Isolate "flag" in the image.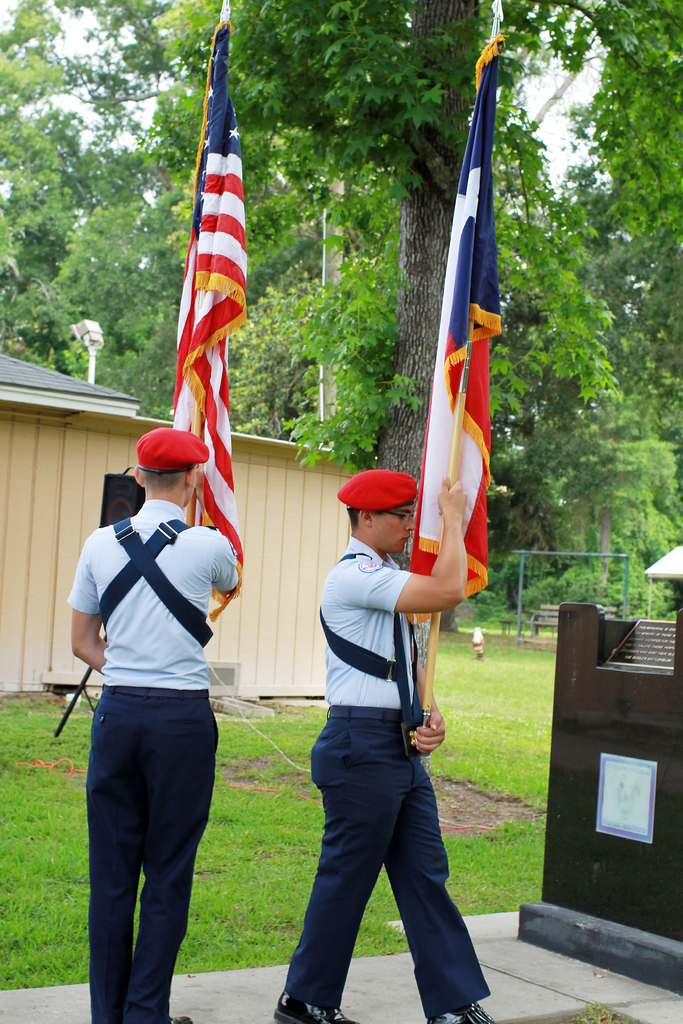
Isolated region: select_region(167, 3, 263, 628).
